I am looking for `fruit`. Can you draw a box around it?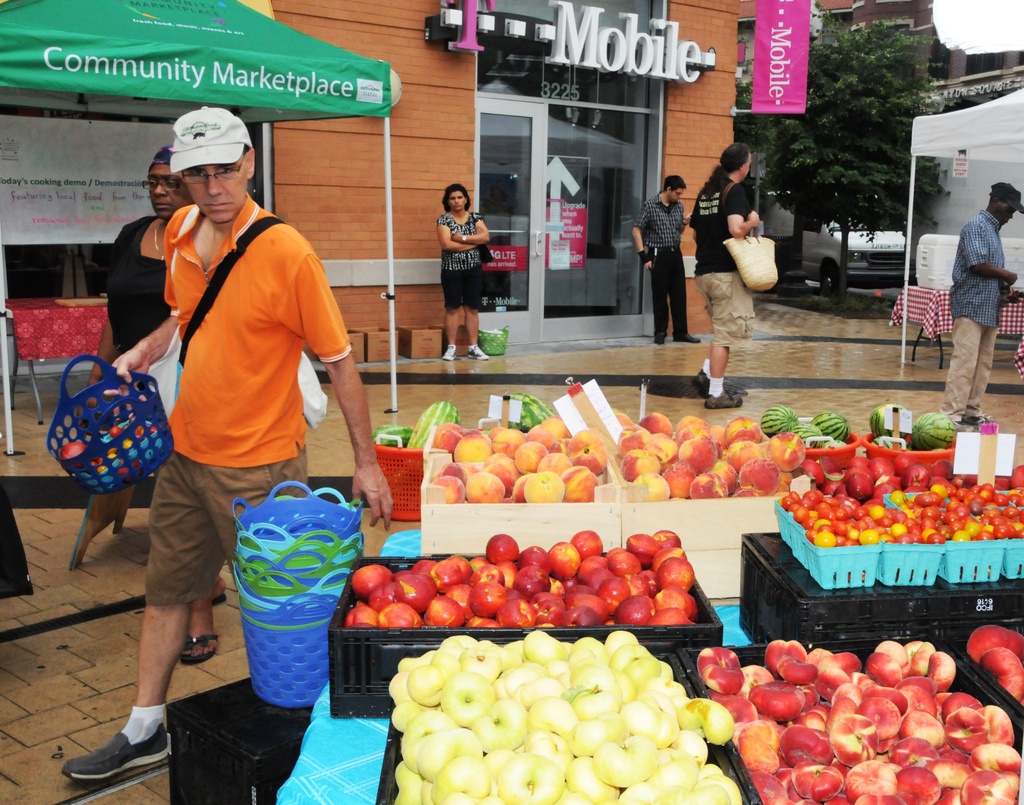
Sure, the bounding box is box(810, 412, 851, 442).
